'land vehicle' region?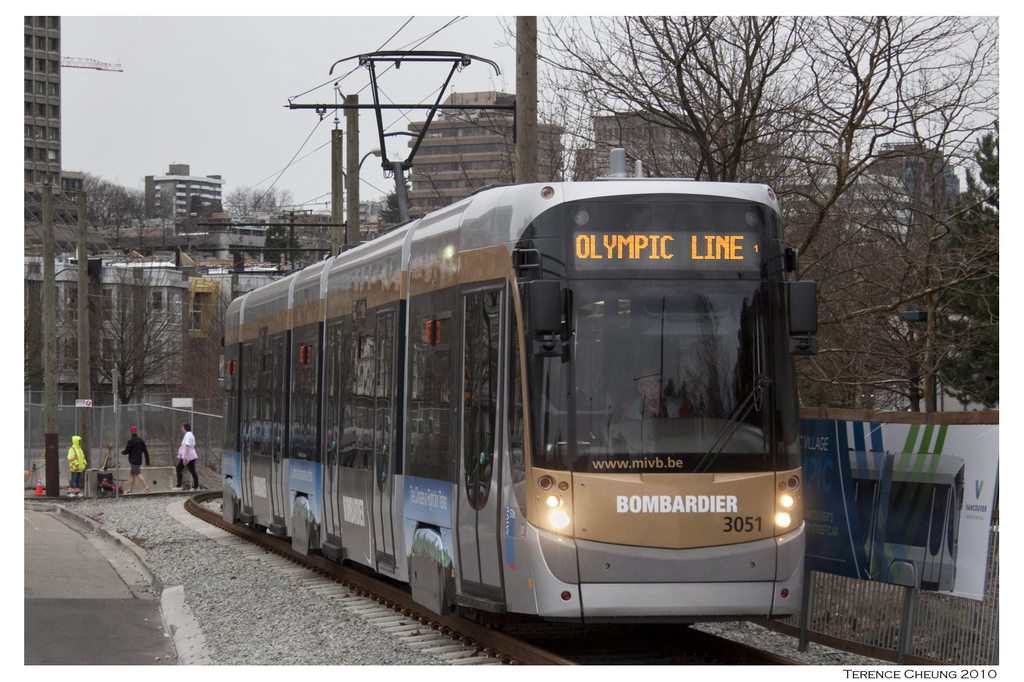
[196, 189, 852, 626]
